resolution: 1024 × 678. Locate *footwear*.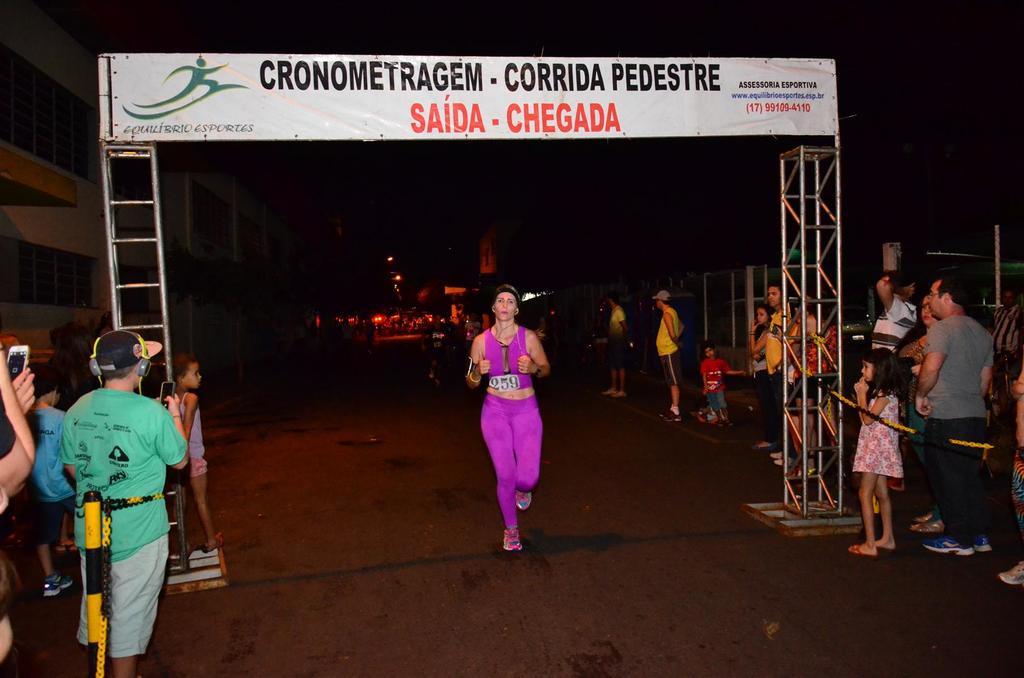
(724, 419, 734, 427).
